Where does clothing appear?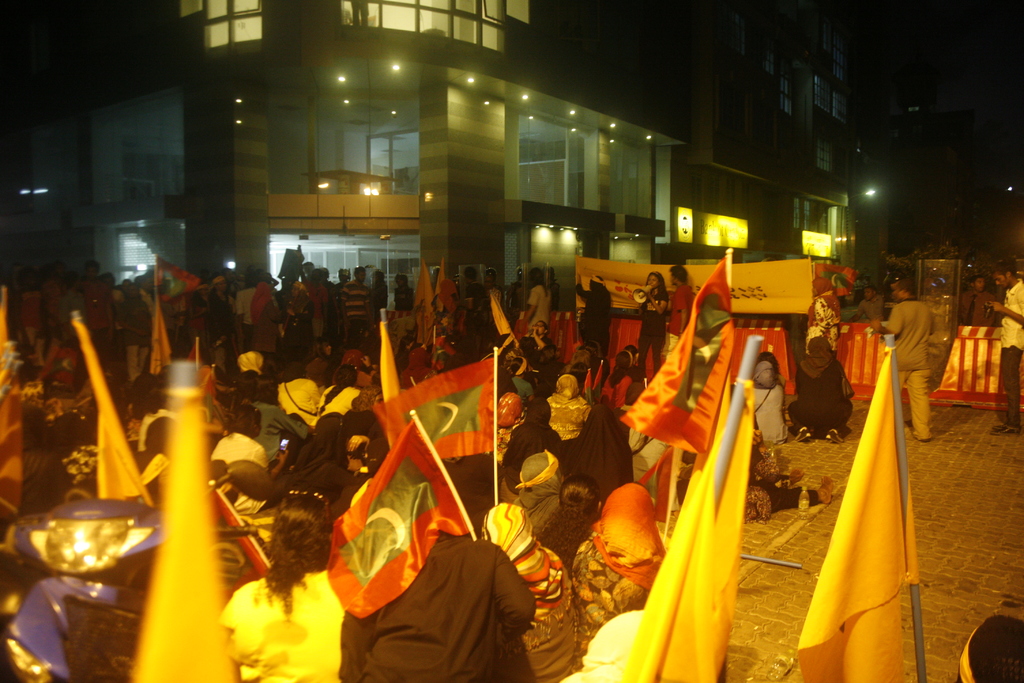
Appears at bbox=[955, 287, 995, 329].
